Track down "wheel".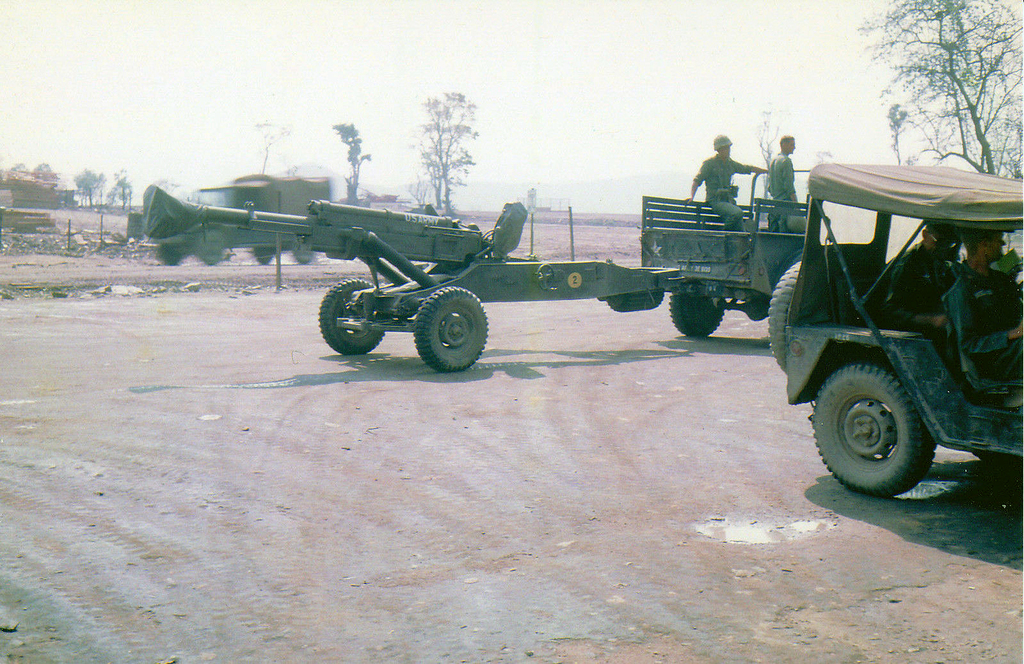
Tracked to BBox(317, 276, 387, 354).
